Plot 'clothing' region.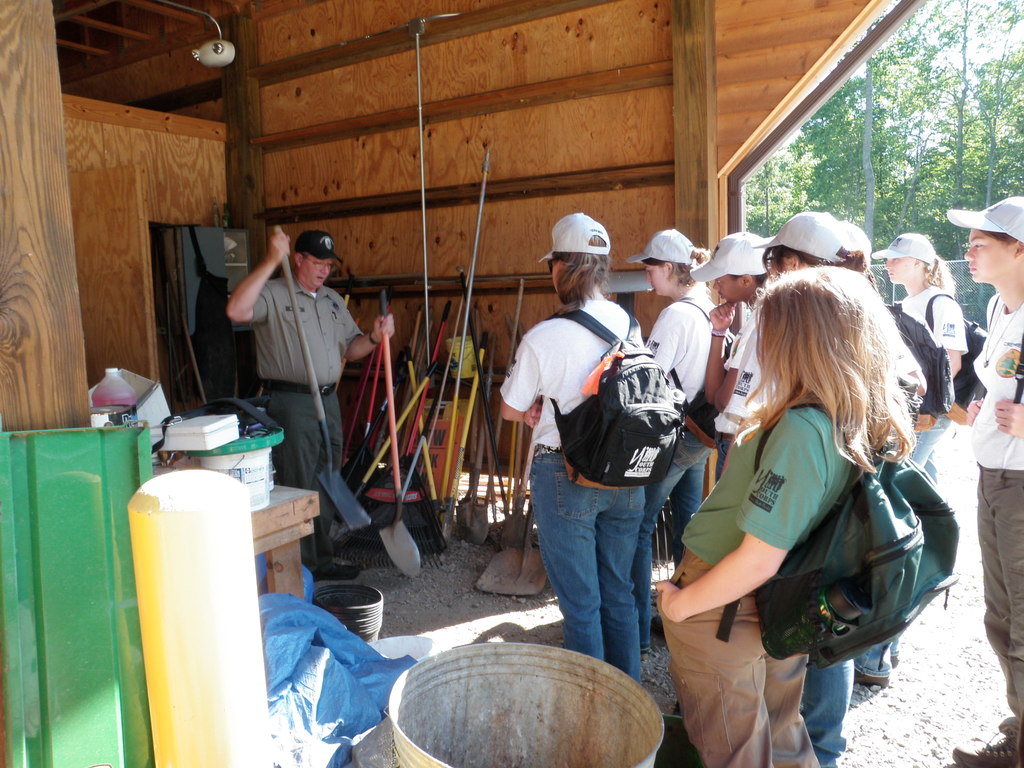
Plotted at box=[493, 293, 648, 671].
